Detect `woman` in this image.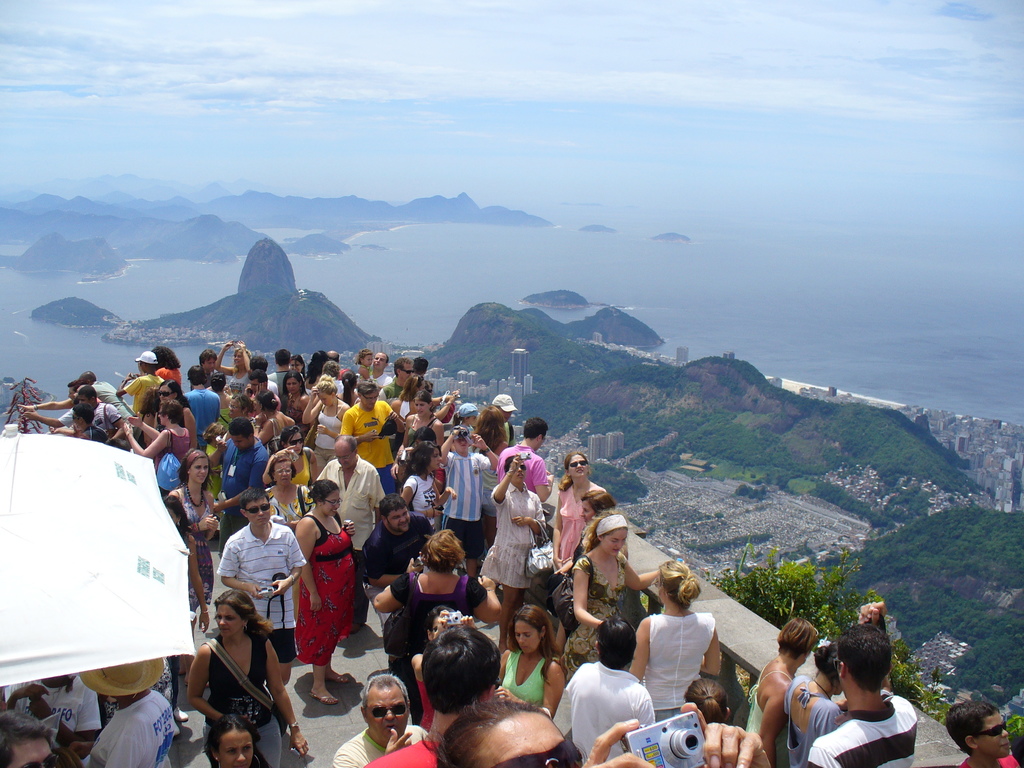
Detection: region(392, 373, 428, 422).
